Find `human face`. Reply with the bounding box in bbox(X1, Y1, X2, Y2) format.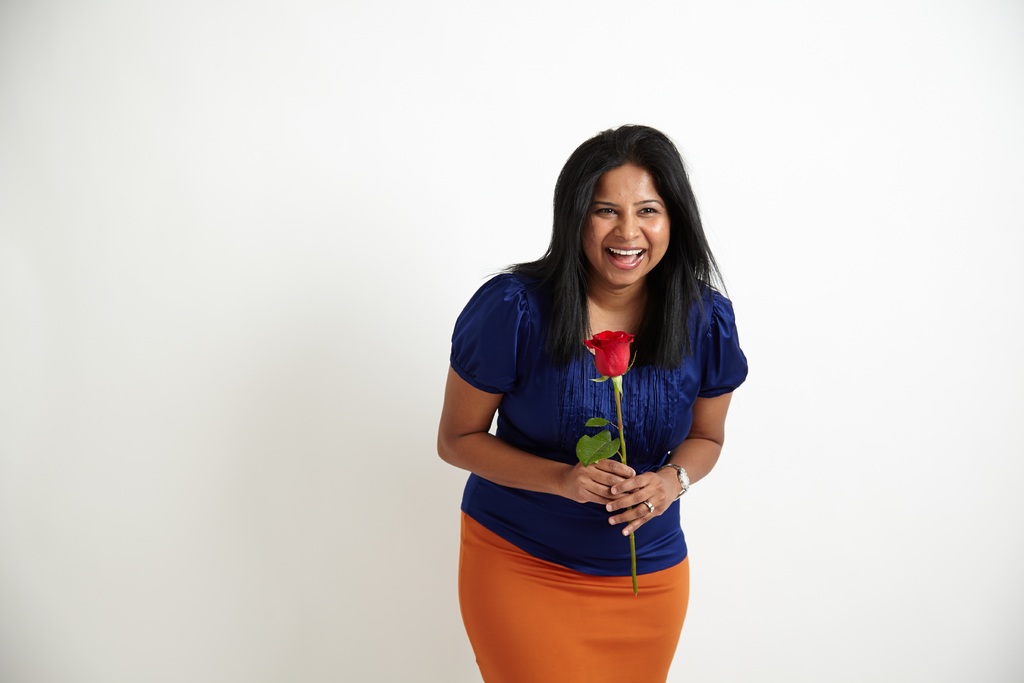
bbox(582, 162, 668, 283).
